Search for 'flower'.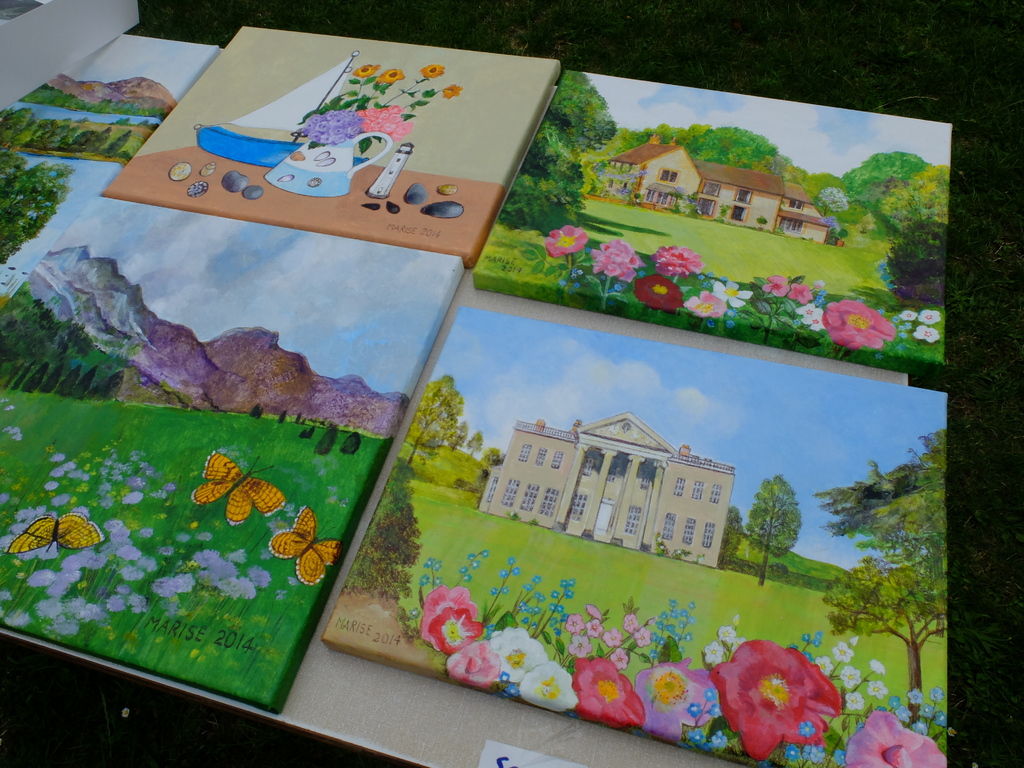
Found at 440 645 502 681.
